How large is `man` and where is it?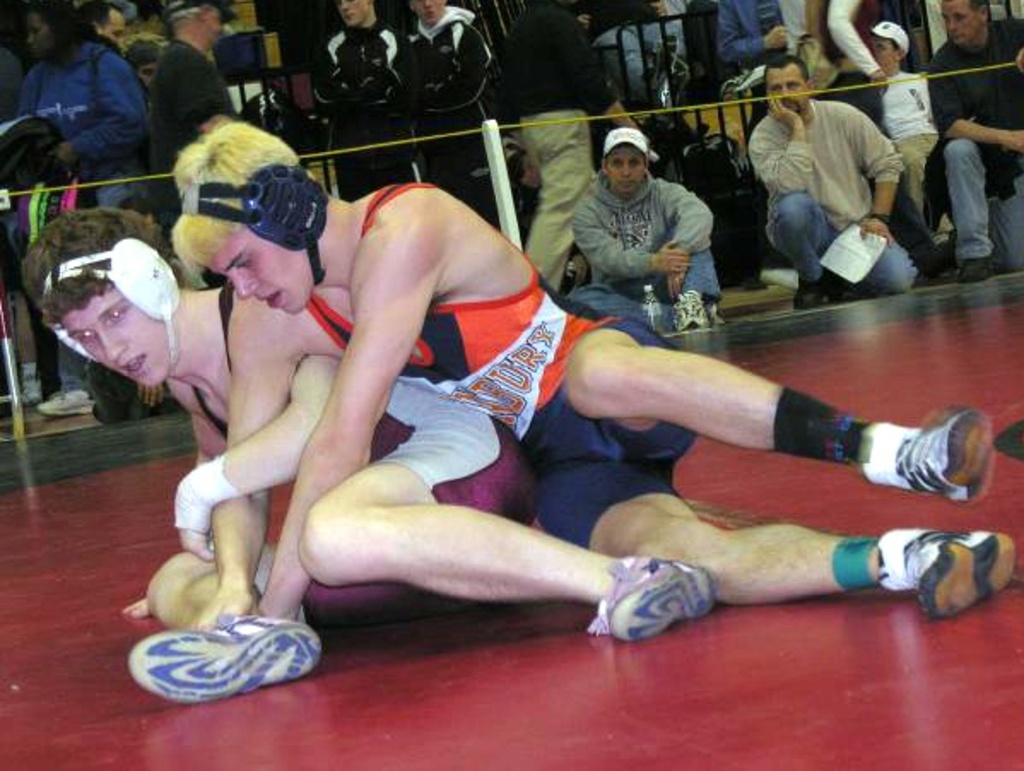
Bounding box: {"x1": 301, "y1": 0, "x2": 415, "y2": 195}.
